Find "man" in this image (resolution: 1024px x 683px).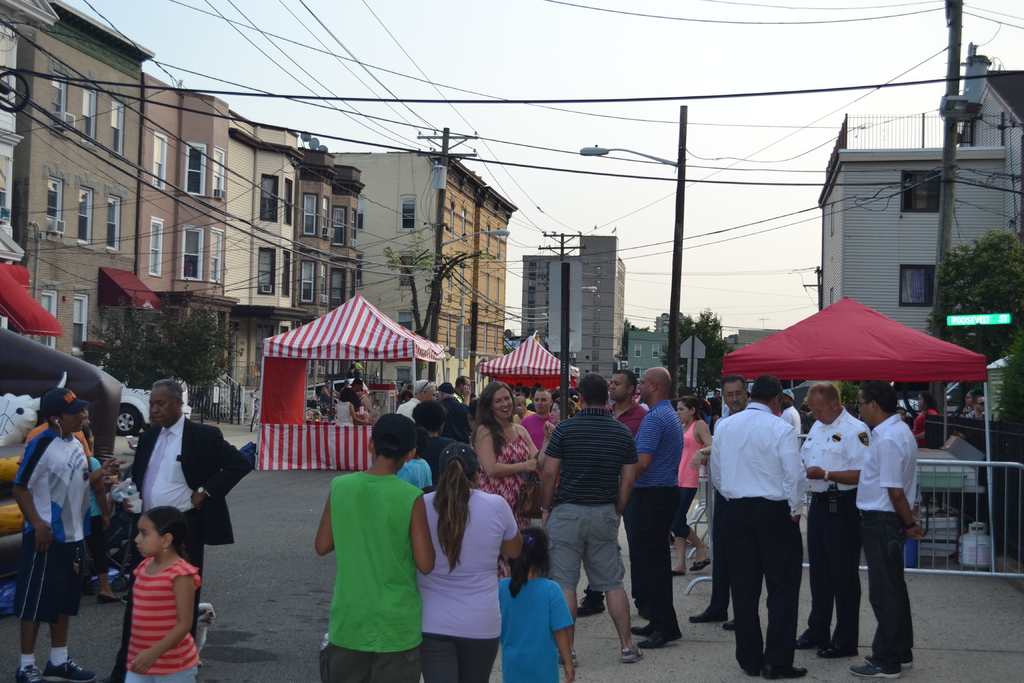
(left=577, top=372, right=647, bottom=619).
